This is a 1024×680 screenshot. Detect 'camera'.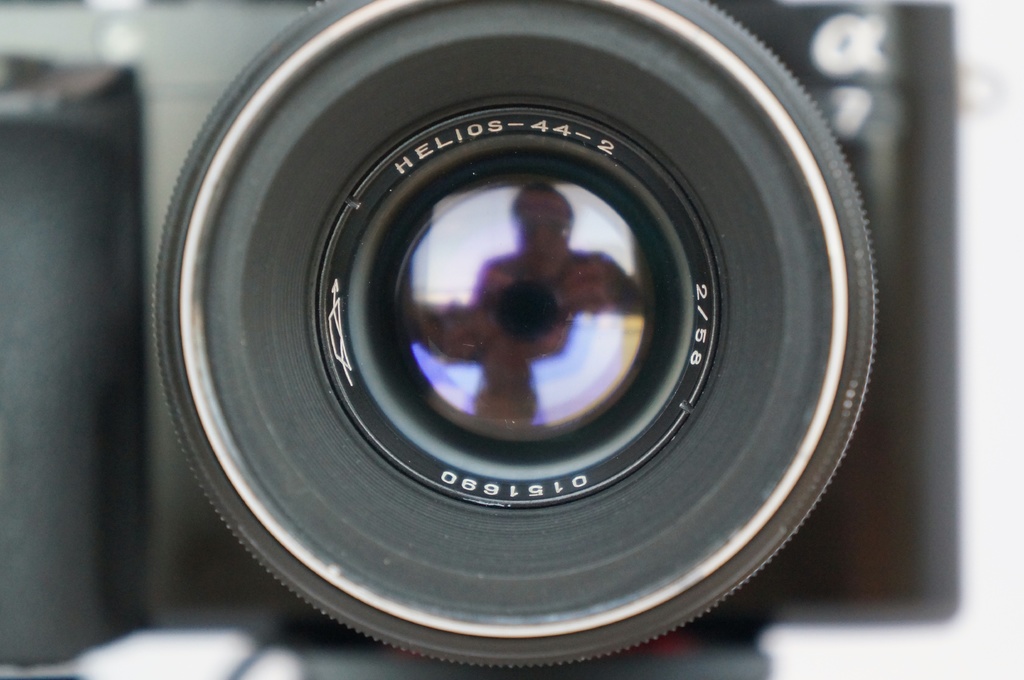
pyautogui.locateOnScreen(131, 0, 916, 679).
